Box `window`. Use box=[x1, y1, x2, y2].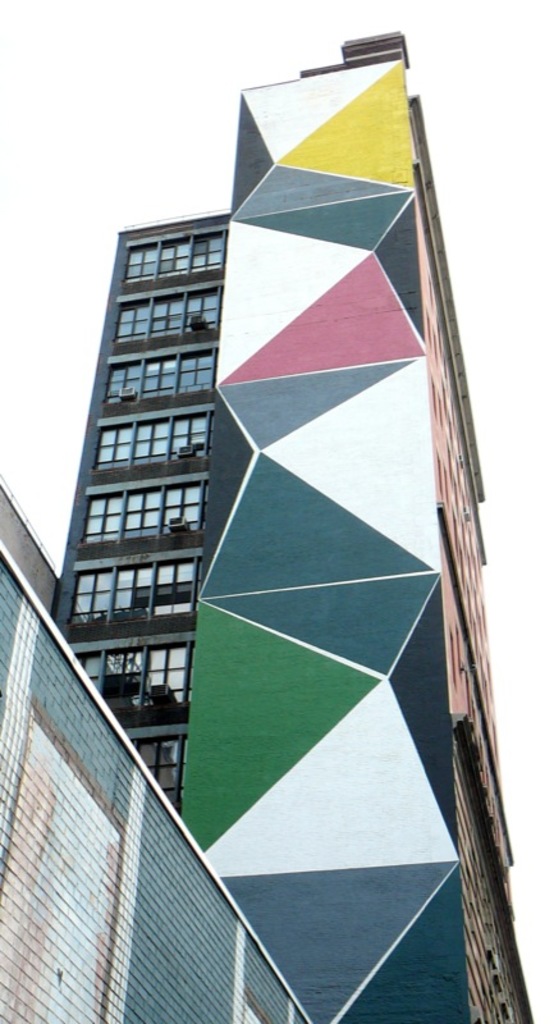
box=[75, 643, 192, 716].
